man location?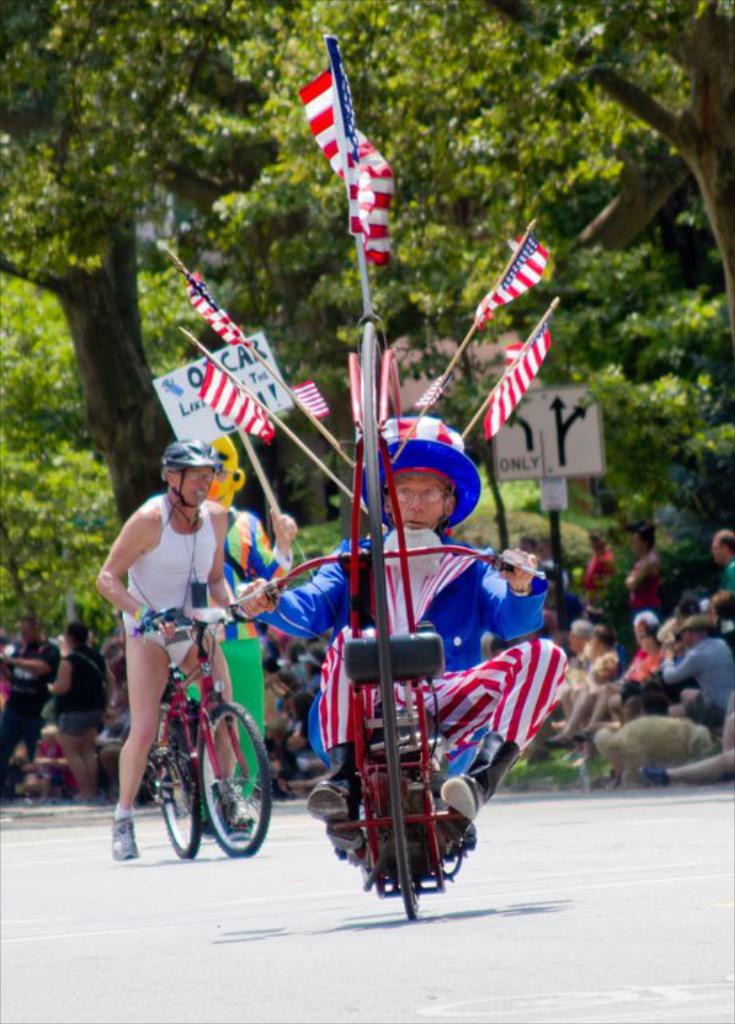
309:410:571:820
